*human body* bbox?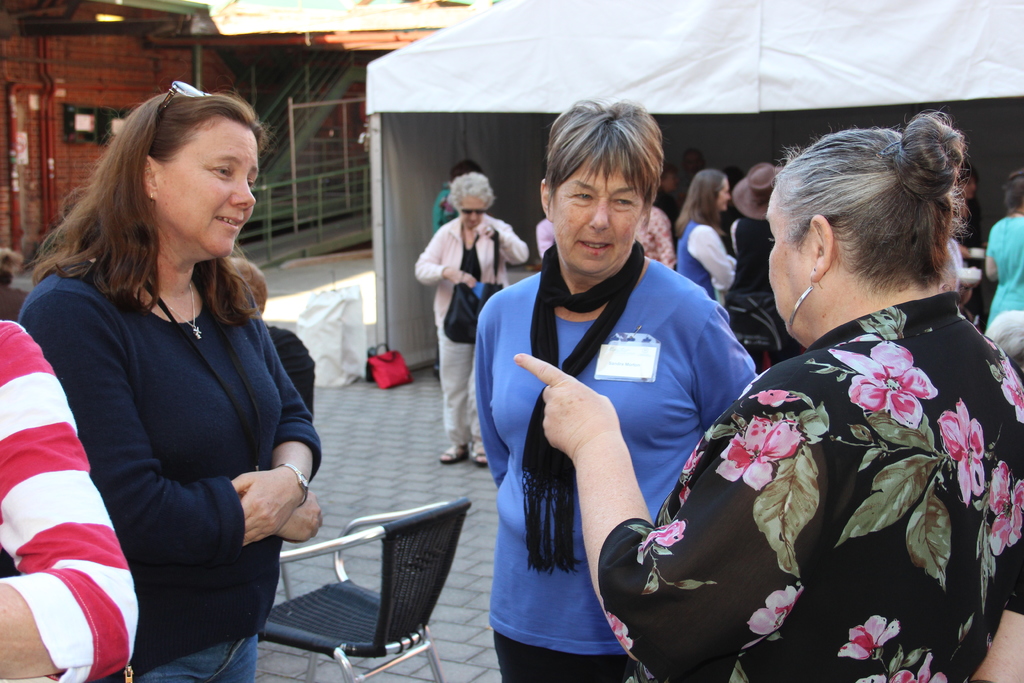
x1=406, y1=170, x2=538, y2=474
